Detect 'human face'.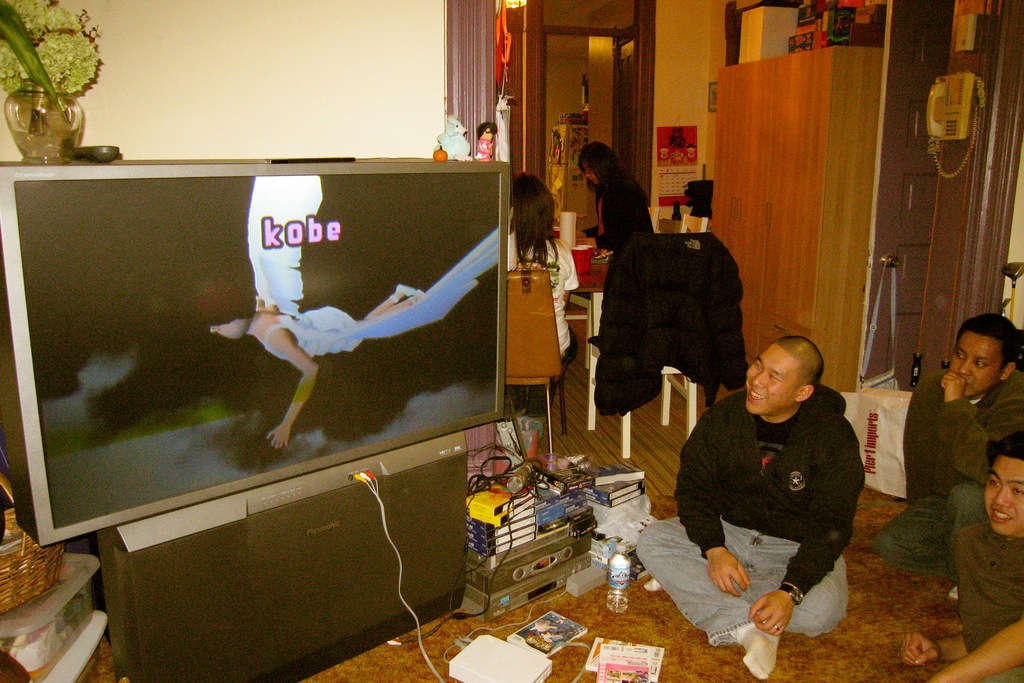
Detected at {"x1": 948, "y1": 332, "x2": 1000, "y2": 399}.
